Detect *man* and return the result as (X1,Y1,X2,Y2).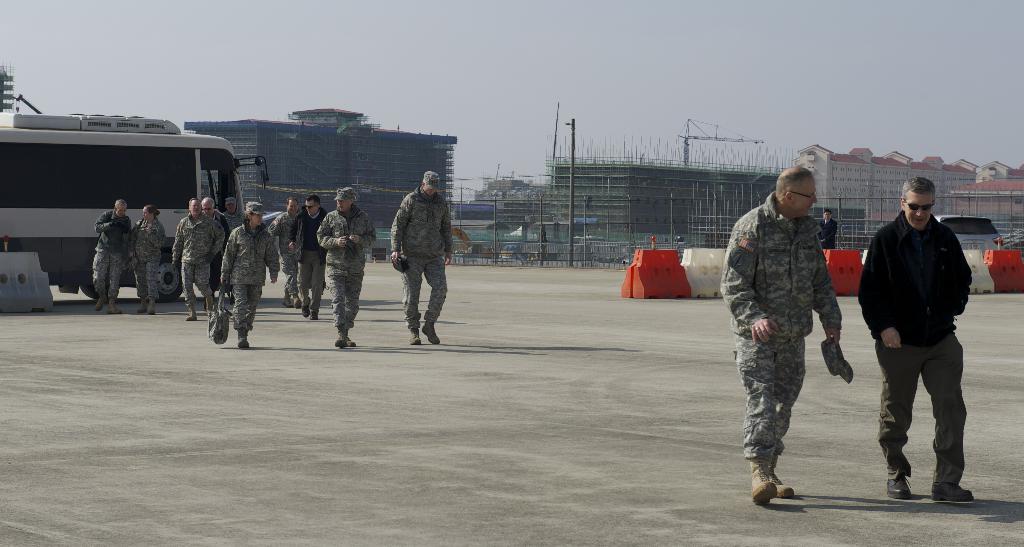
(315,186,378,353).
